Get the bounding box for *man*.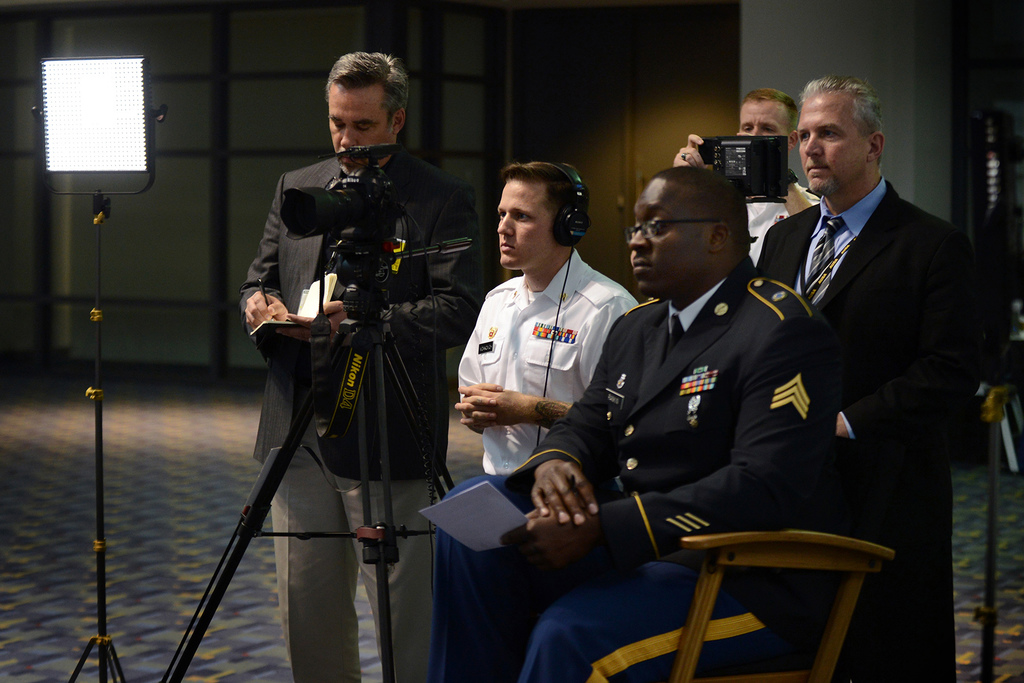
[left=450, top=157, right=636, bottom=491].
